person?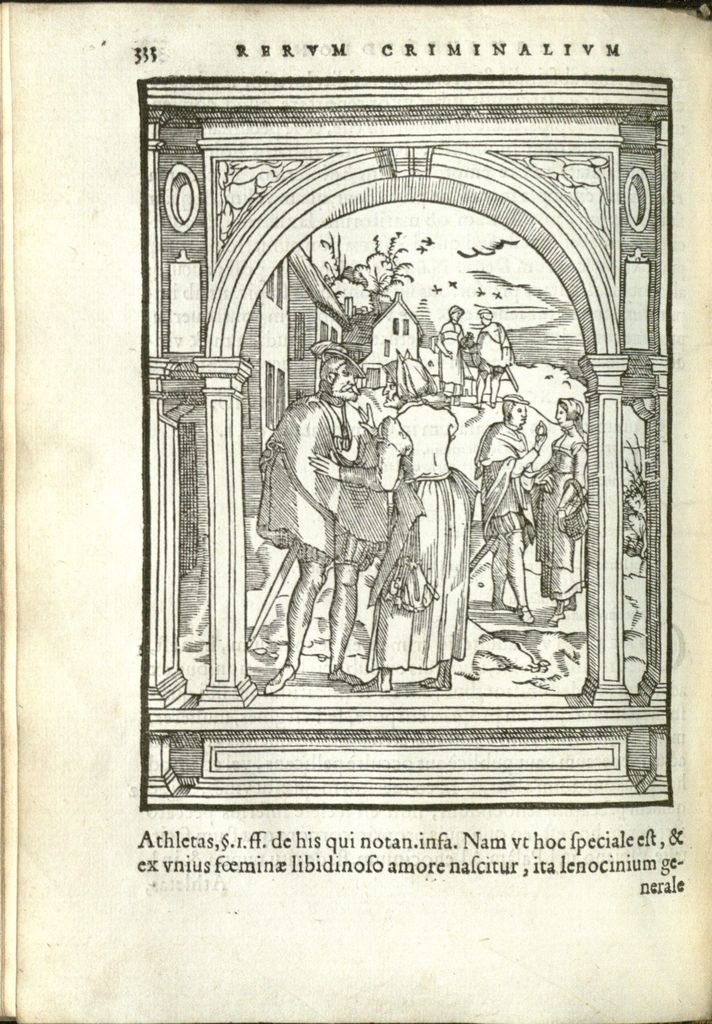
518 393 597 598
